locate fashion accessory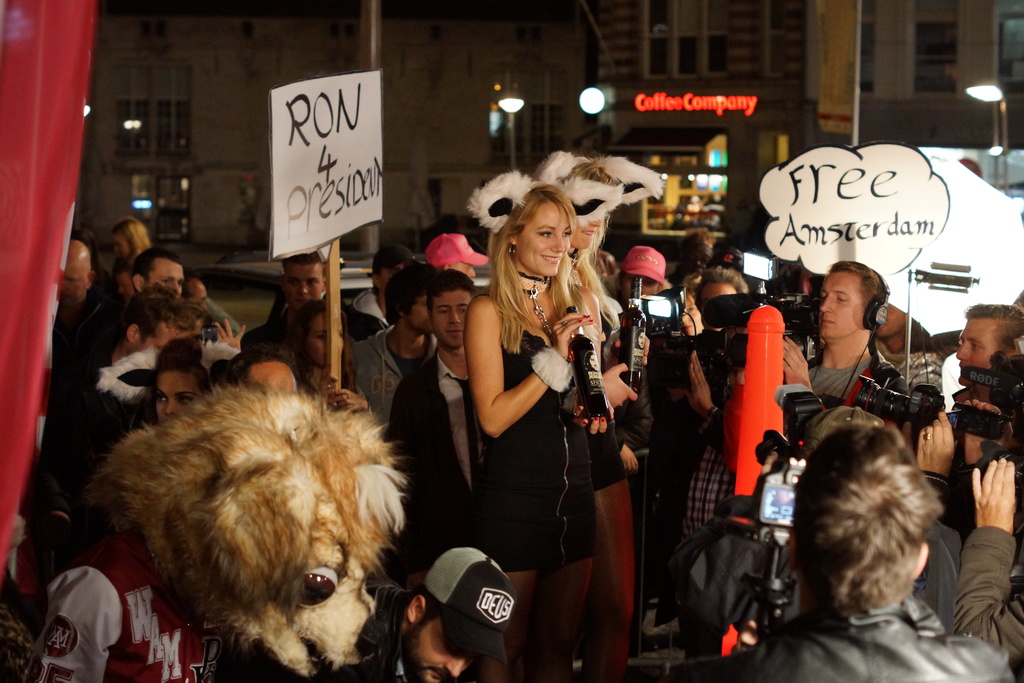
198 340 241 374
